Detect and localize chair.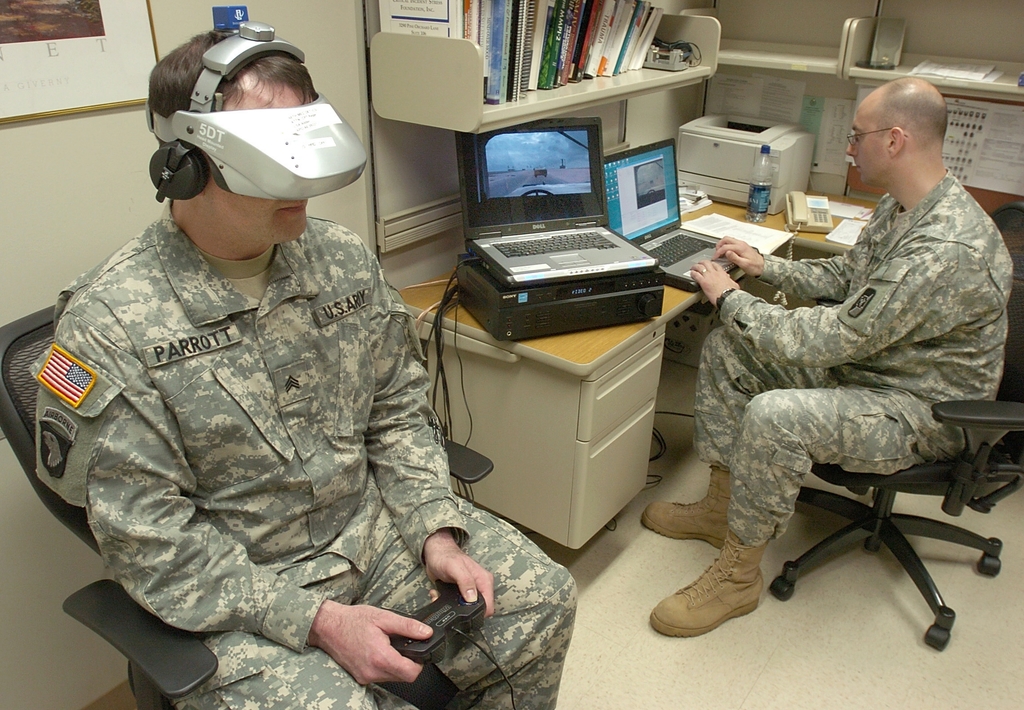
Localized at crop(0, 303, 492, 709).
